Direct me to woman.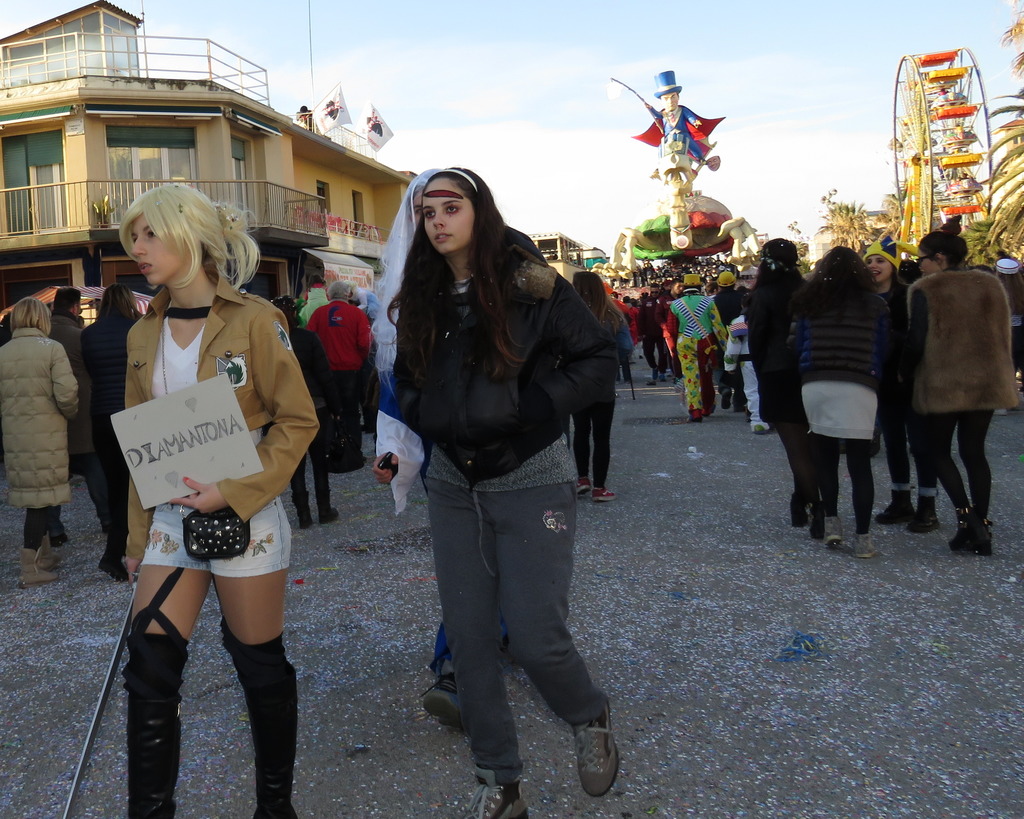
Direction: box=[393, 166, 627, 818].
